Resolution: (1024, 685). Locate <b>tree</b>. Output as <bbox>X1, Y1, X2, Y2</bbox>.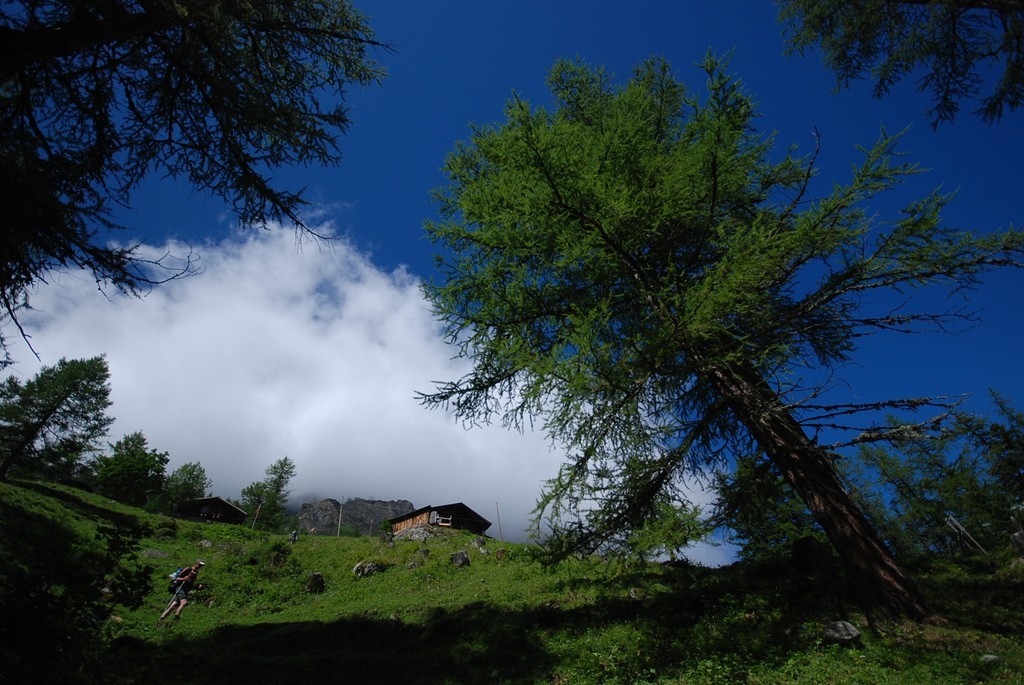
<bbox>406, 39, 1014, 615</bbox>.
